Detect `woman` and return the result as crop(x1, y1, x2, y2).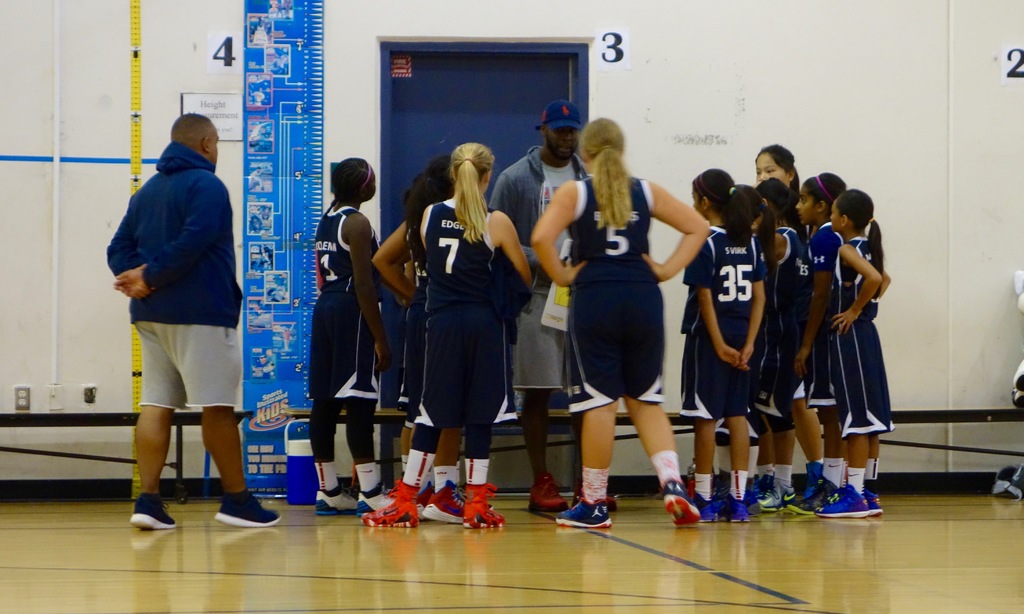
crop(521, 113, 708, 531).
